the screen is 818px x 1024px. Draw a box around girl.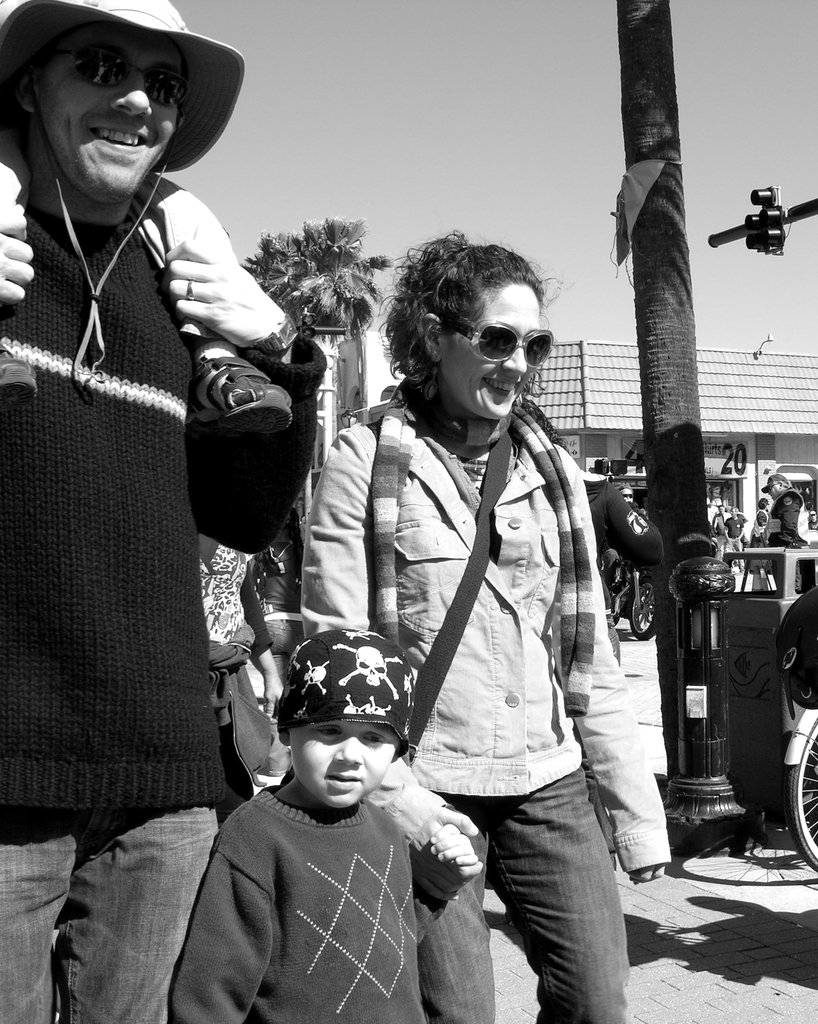
[x1=314, y1=239, x2=669, y2=1023].
